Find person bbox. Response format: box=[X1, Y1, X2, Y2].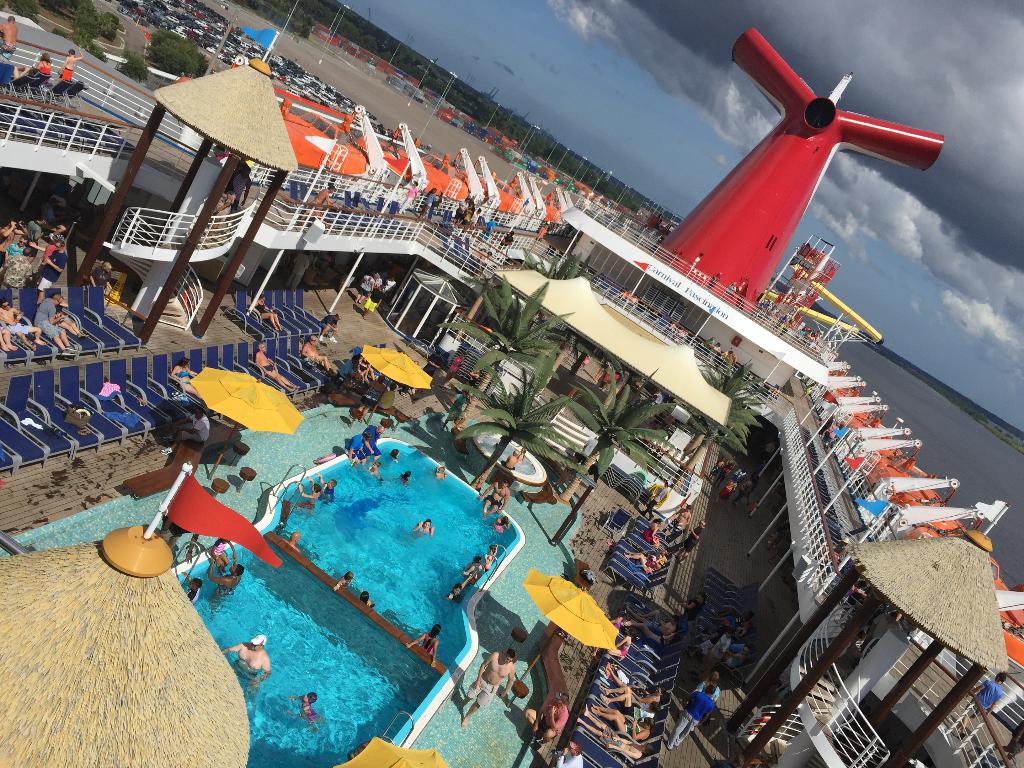
box=[491, 515, 517, 534].
